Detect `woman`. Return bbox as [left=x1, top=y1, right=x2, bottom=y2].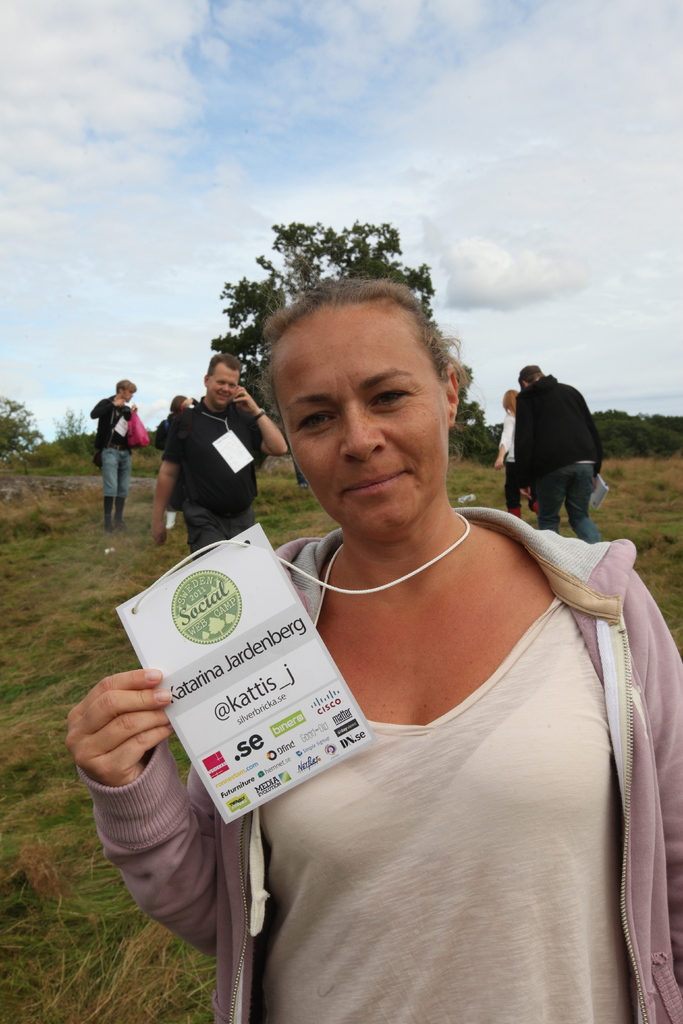
[left=164, top=258, right=645, bottom=997].
